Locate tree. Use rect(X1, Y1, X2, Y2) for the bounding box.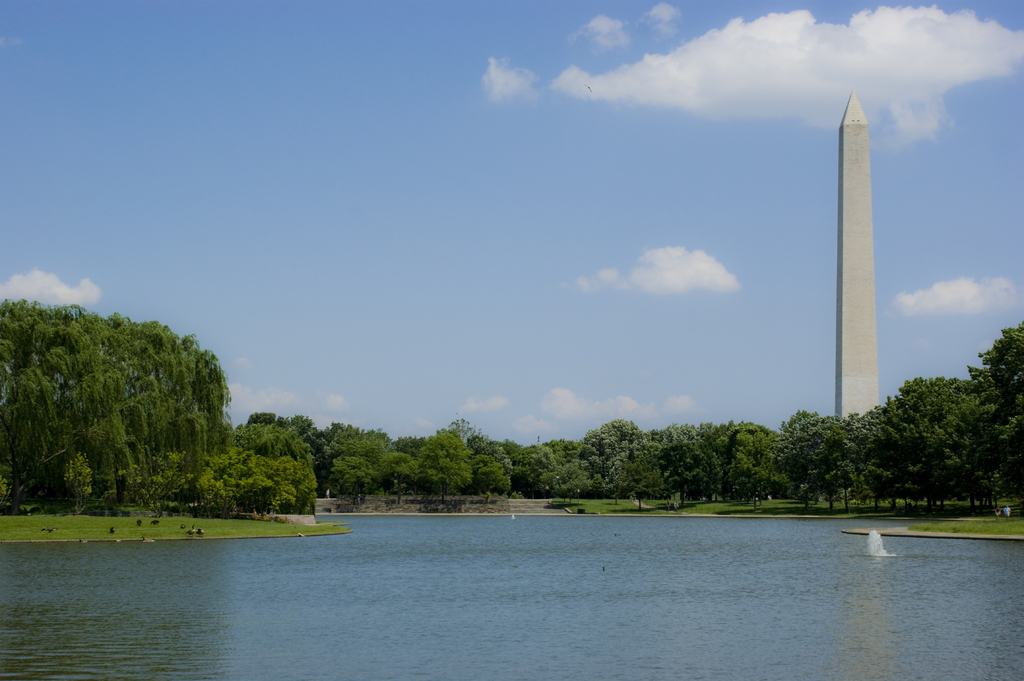
rect(223, 424, 310, 458).
